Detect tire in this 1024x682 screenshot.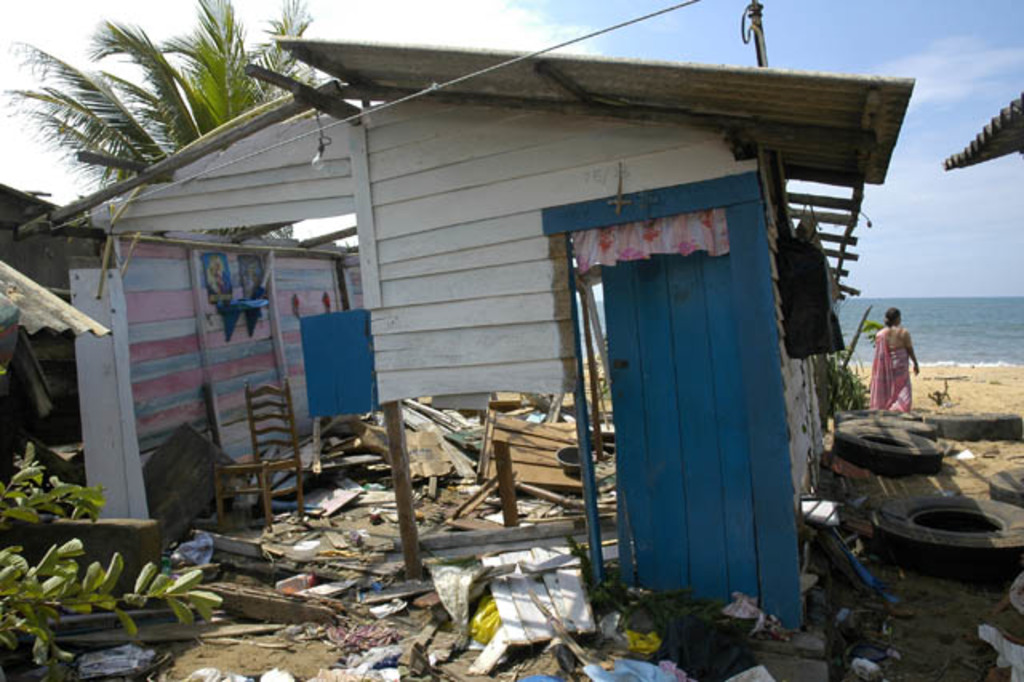
Detection: Rect(925, 407, 1005, 442).
